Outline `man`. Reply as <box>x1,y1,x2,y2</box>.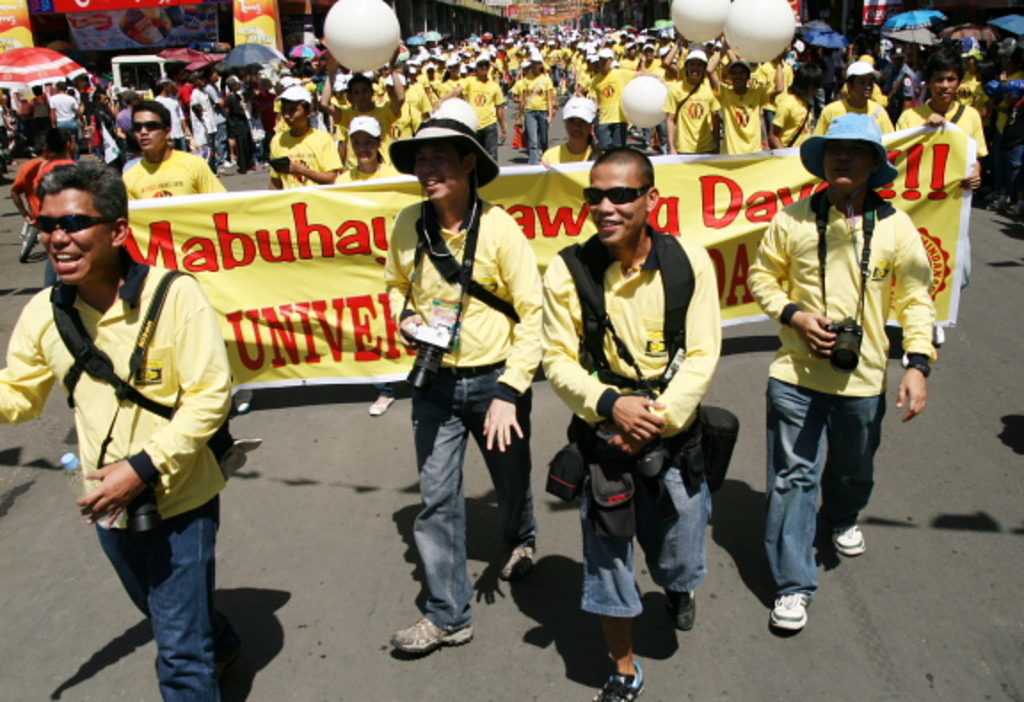
<box>452,55,512,156</box>.
